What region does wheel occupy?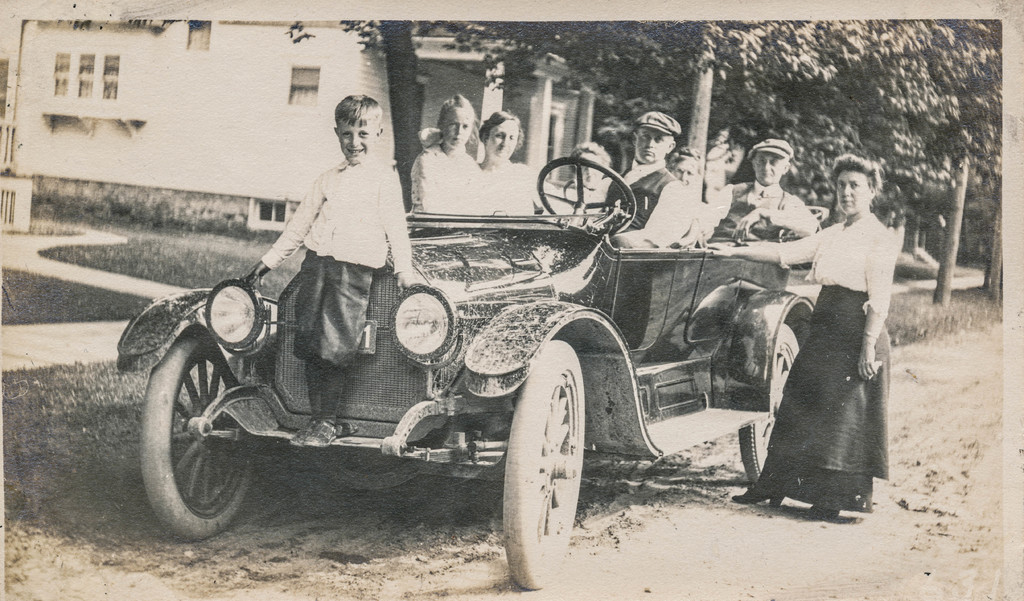
bbox=[505, 342, 582, 588].
